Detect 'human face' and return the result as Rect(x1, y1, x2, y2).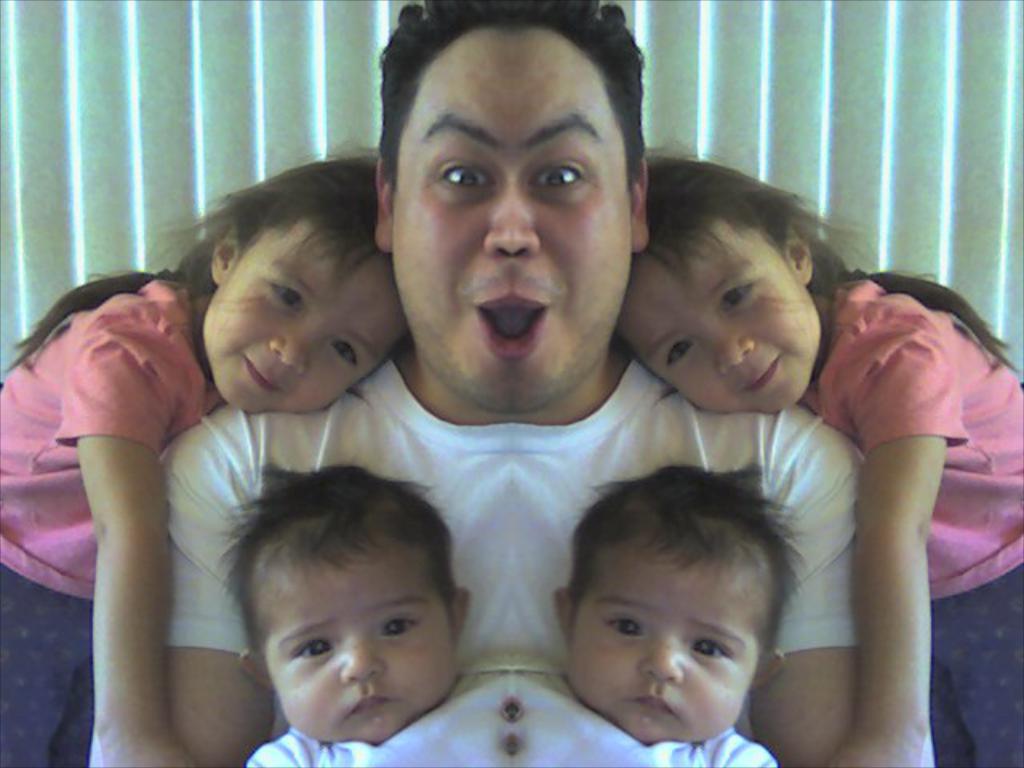
Rect(205, 224, 397, 421).
